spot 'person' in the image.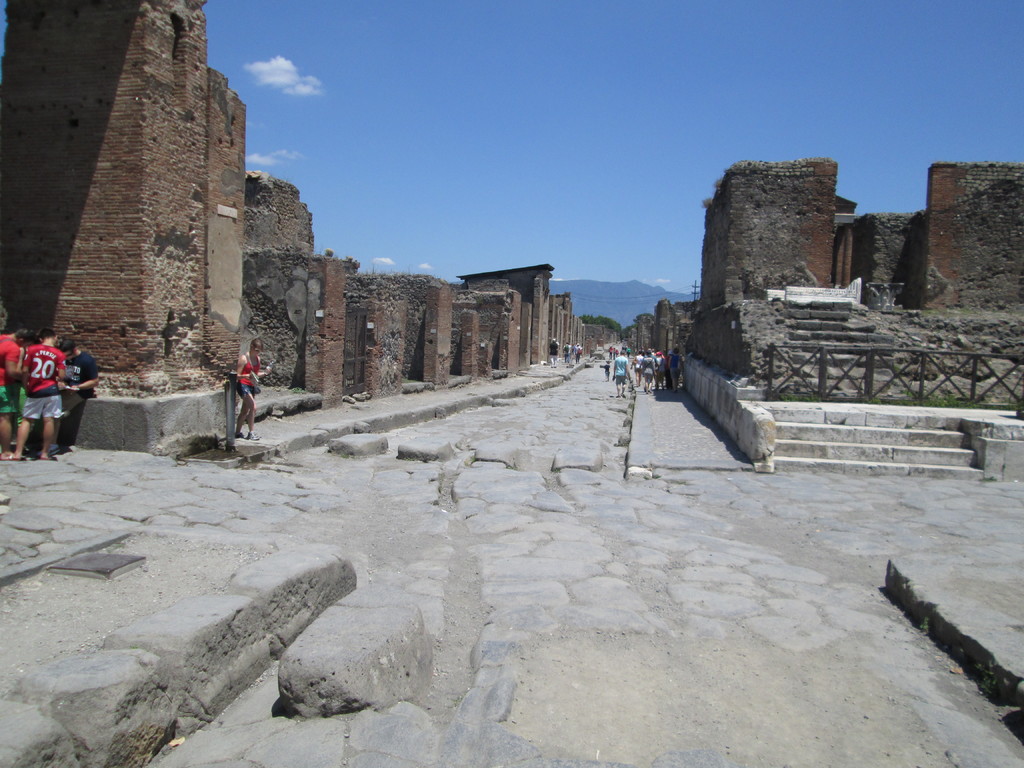
'person' found at (x1=42, y1=333, x2=99, y2=458).
